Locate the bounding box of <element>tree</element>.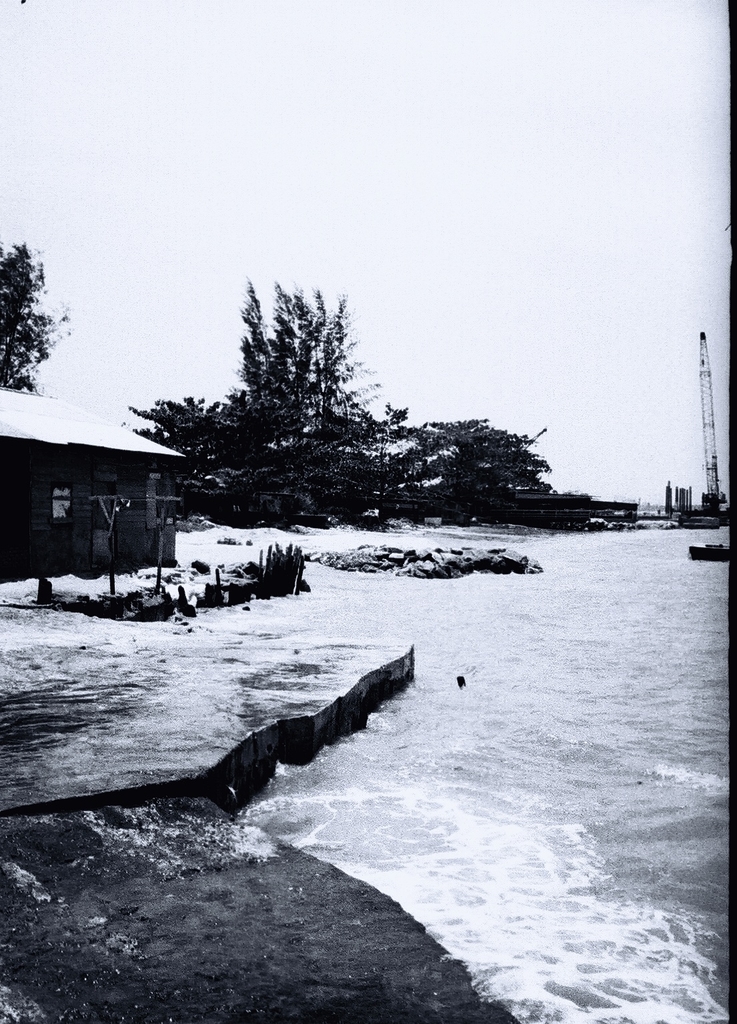
Bounding box: rect(184, 266, 418, 540).
